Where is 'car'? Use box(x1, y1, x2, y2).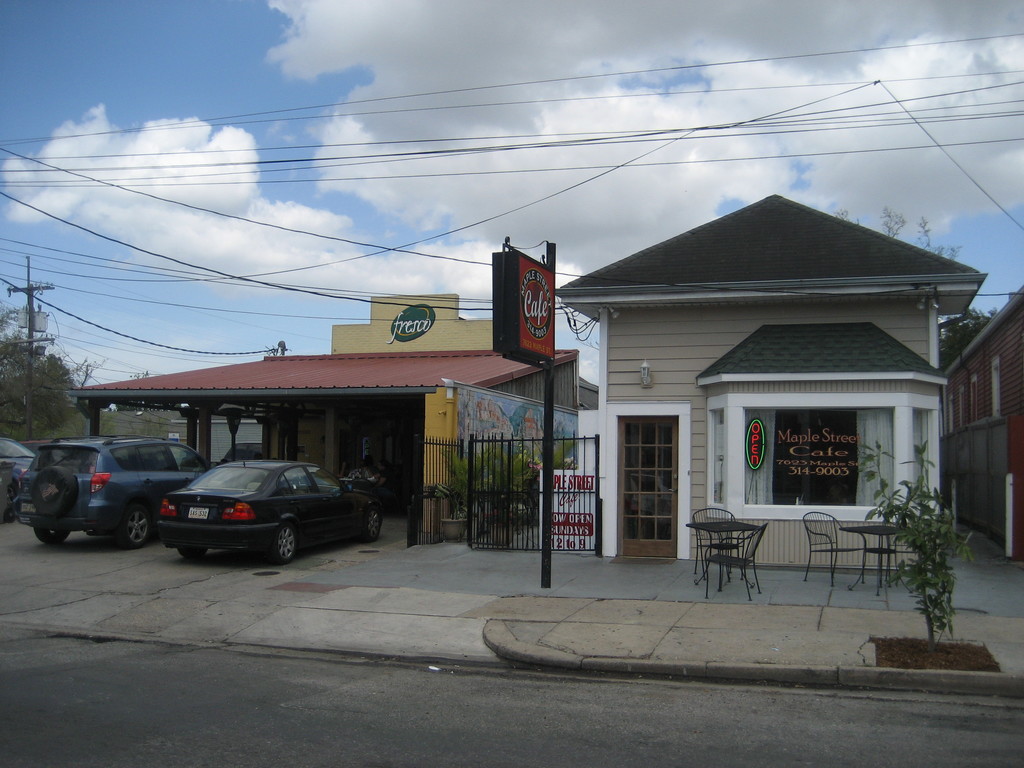
box(9, 431, 218, 552).
